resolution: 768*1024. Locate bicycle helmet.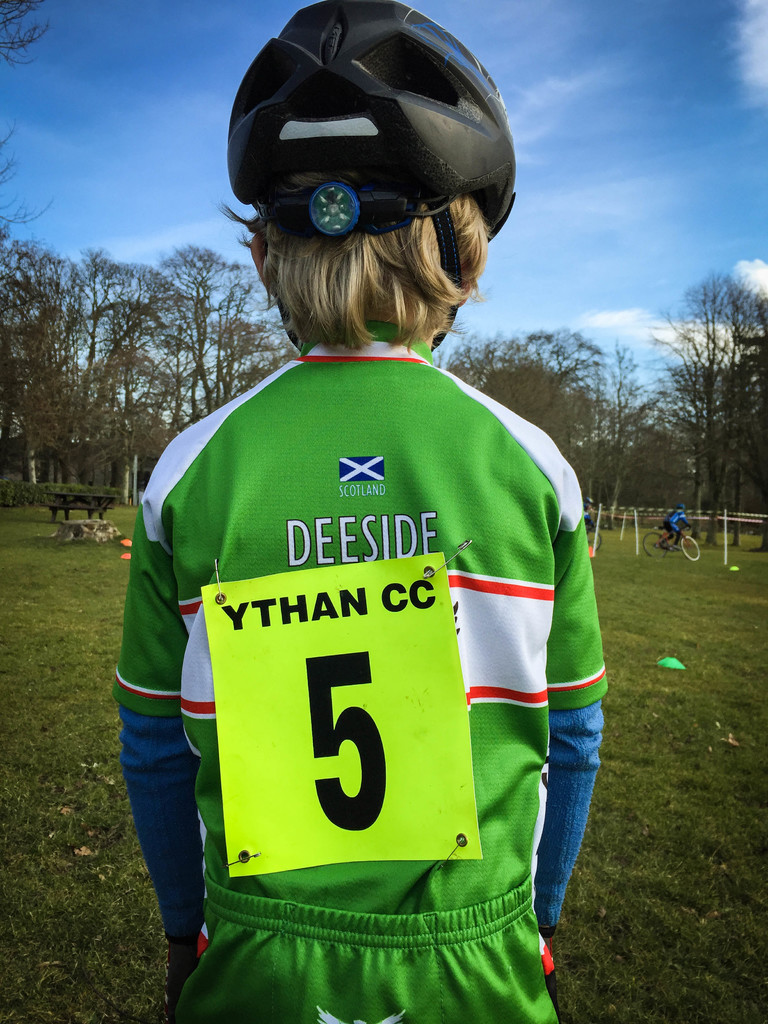
detection(229, 0, 513, 223).
